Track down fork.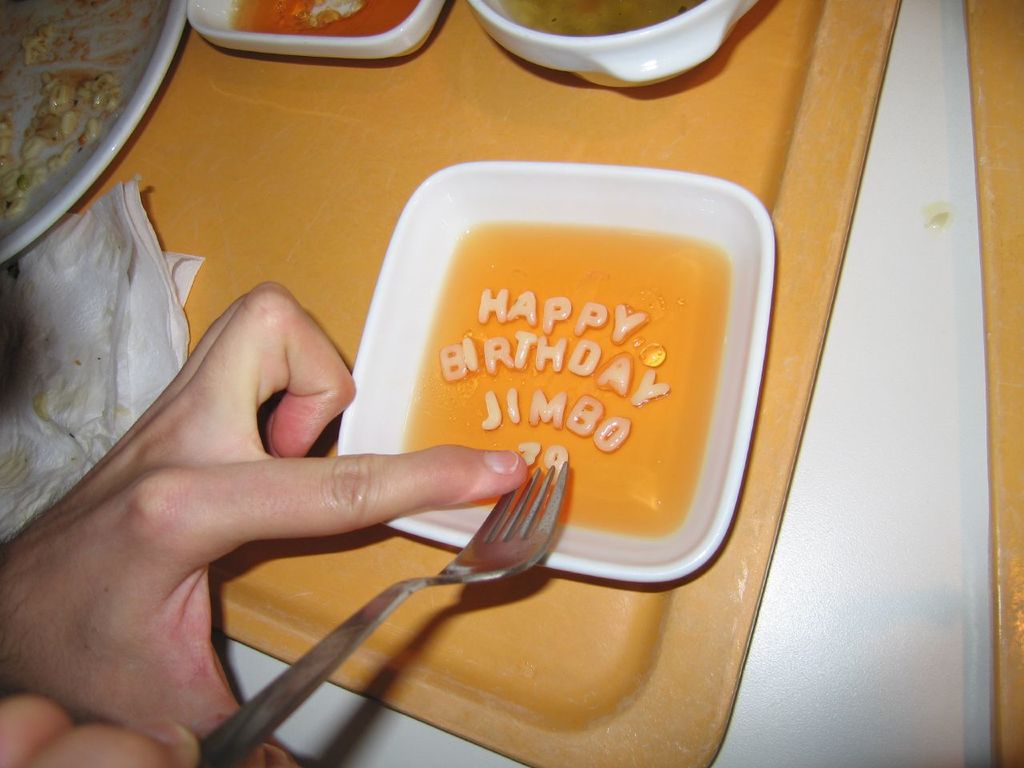
Tracked to rect(197, 465, 566, 767).
